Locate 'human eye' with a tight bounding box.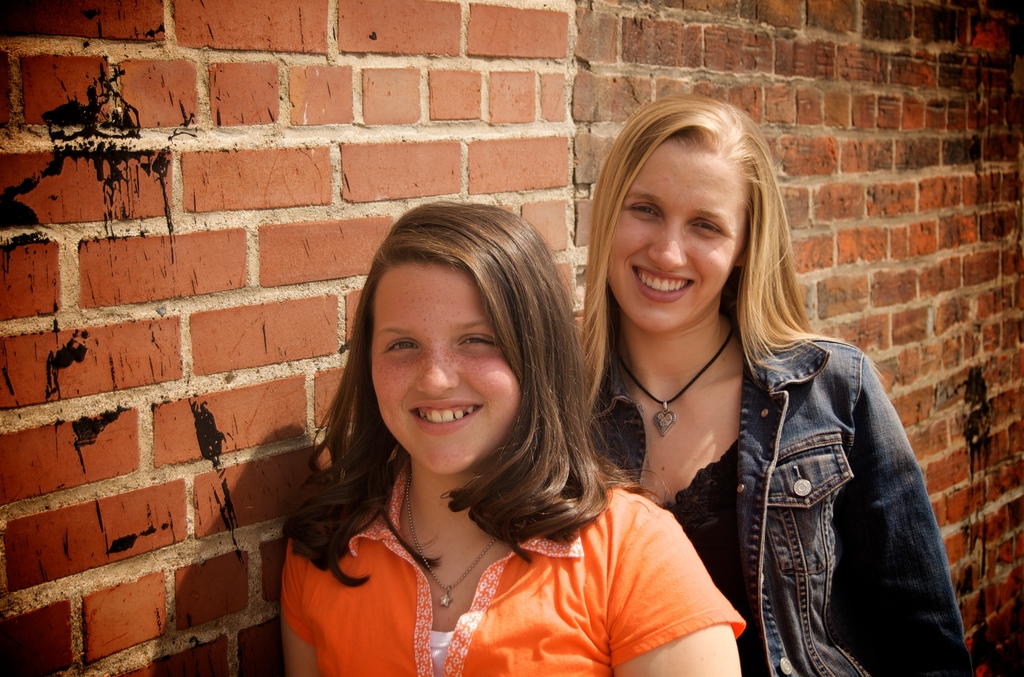
box=[452, 330, 499, 348].
